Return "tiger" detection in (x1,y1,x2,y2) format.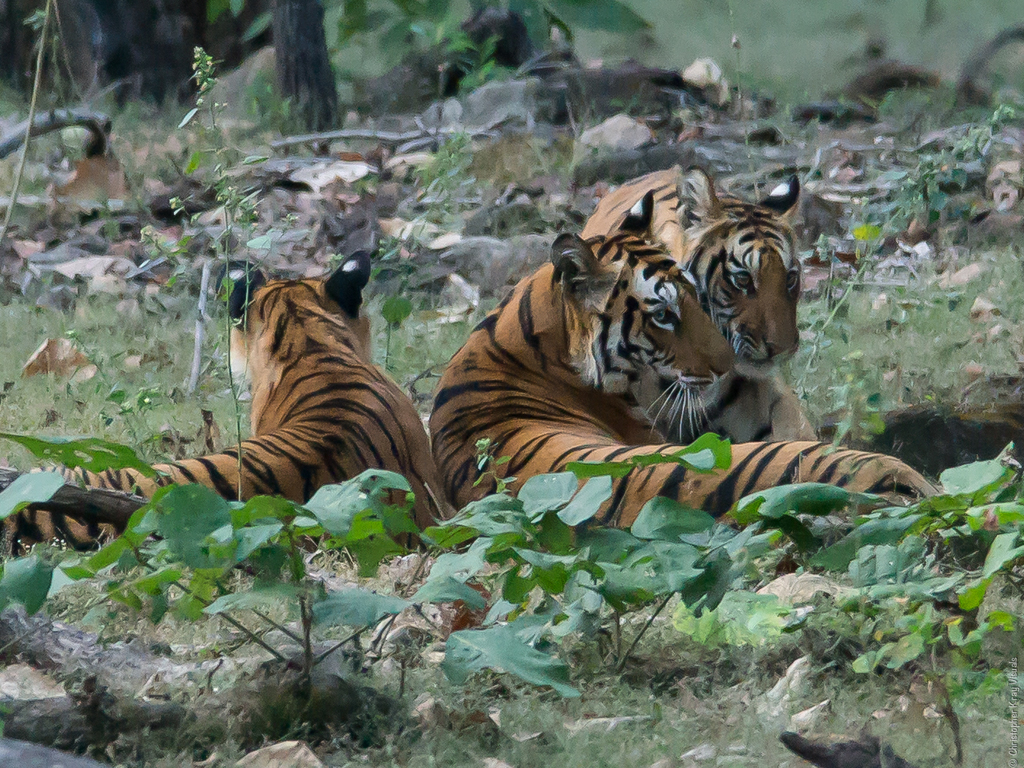
(429,190,936,549).
